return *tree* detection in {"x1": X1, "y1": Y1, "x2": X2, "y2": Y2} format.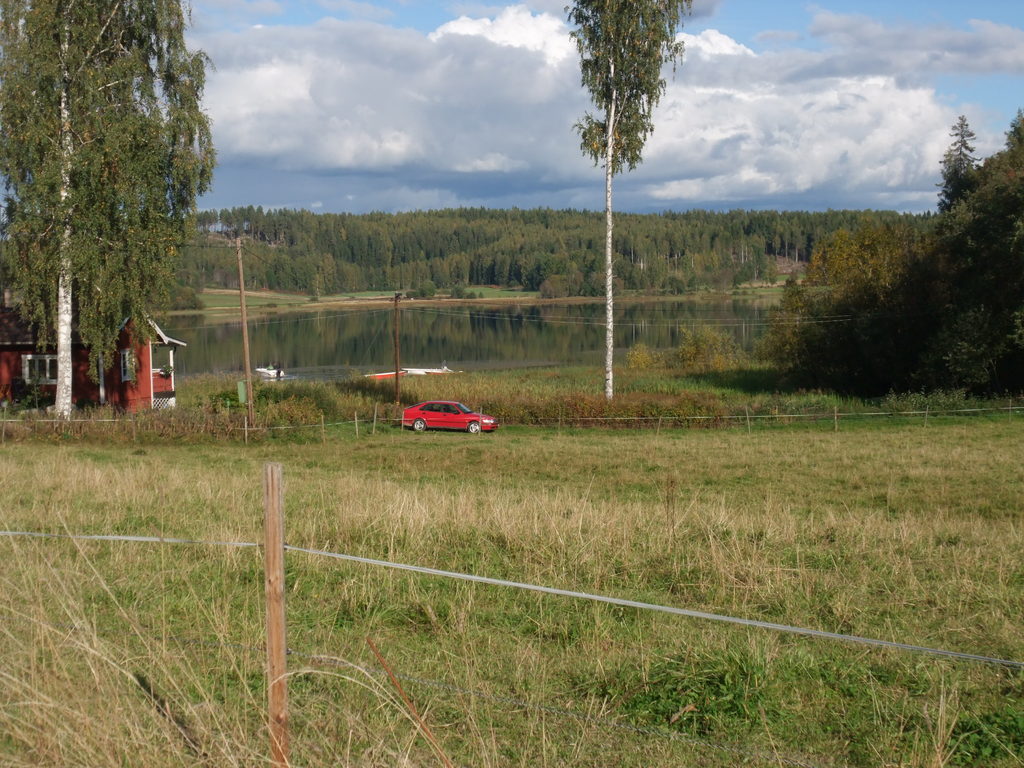
{"x1": 567, "y1": 0, "x2": 699, "y2": 417}.
